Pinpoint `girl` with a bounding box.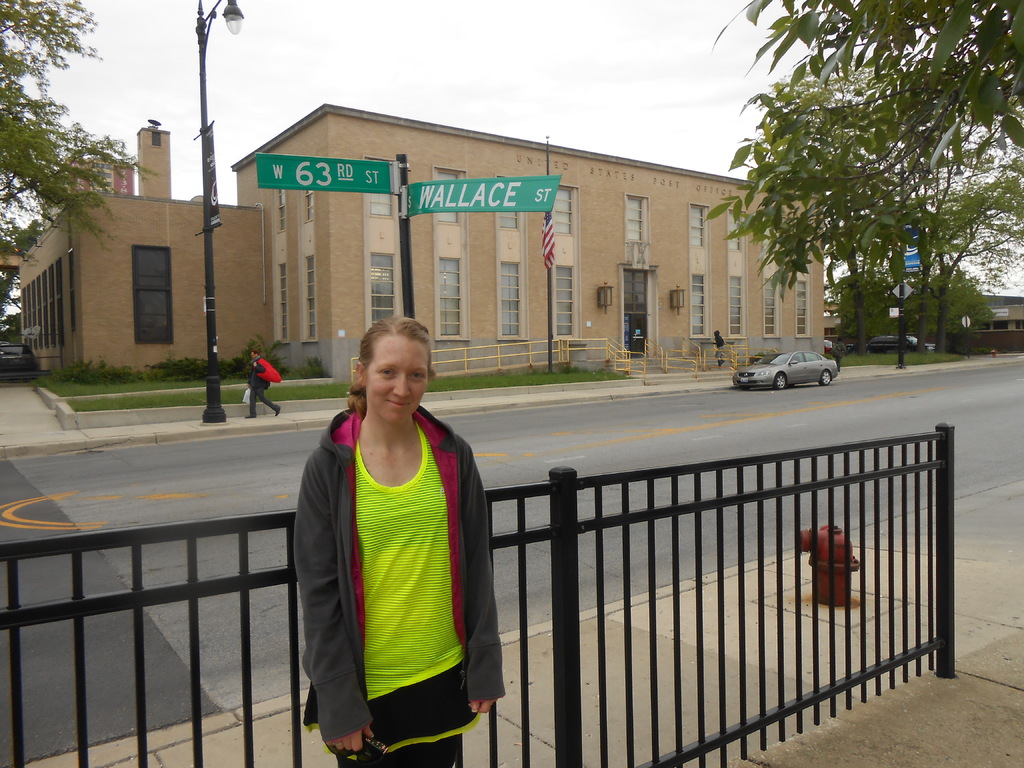
box(293, 315, 504, 767).
